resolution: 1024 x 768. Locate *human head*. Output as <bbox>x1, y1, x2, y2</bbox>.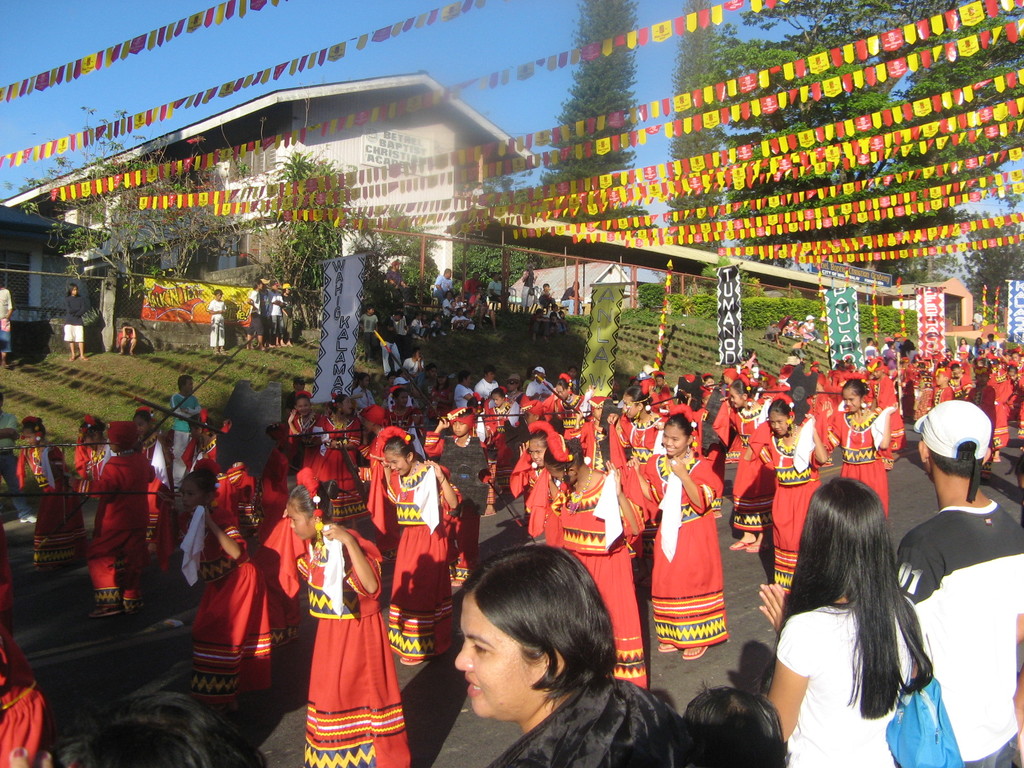
<bbox>534, 367, 544, 382</bbox>.
